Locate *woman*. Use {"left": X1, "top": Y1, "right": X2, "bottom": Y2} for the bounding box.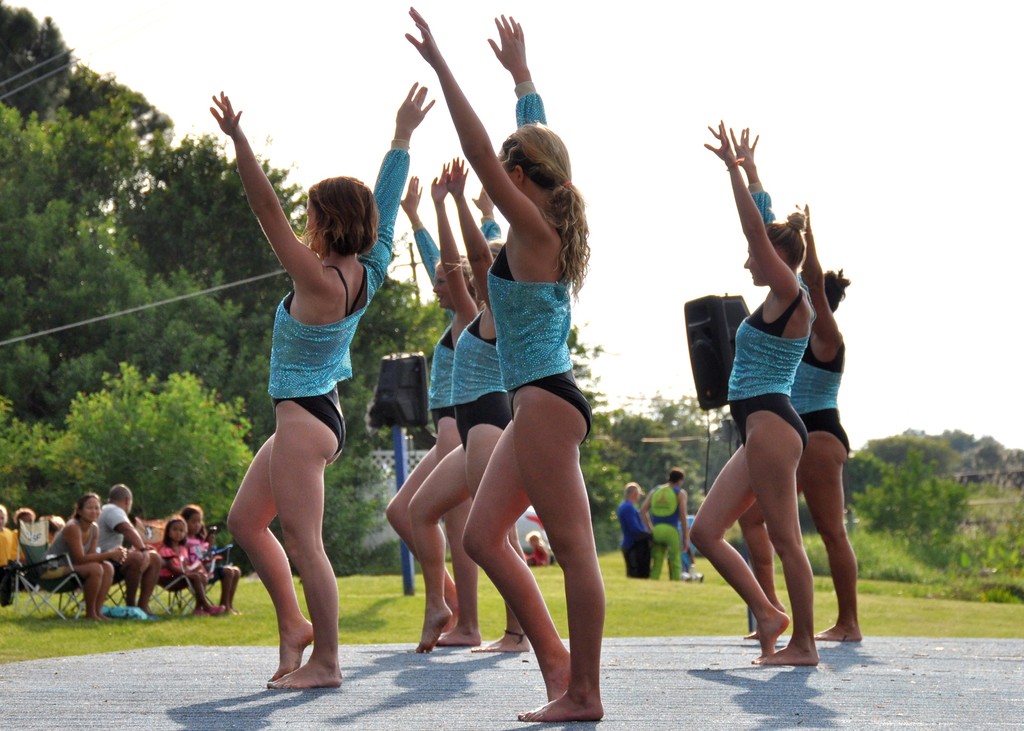
{"left": 791, "top": 204, "right": 852, "bottom": 639}.
